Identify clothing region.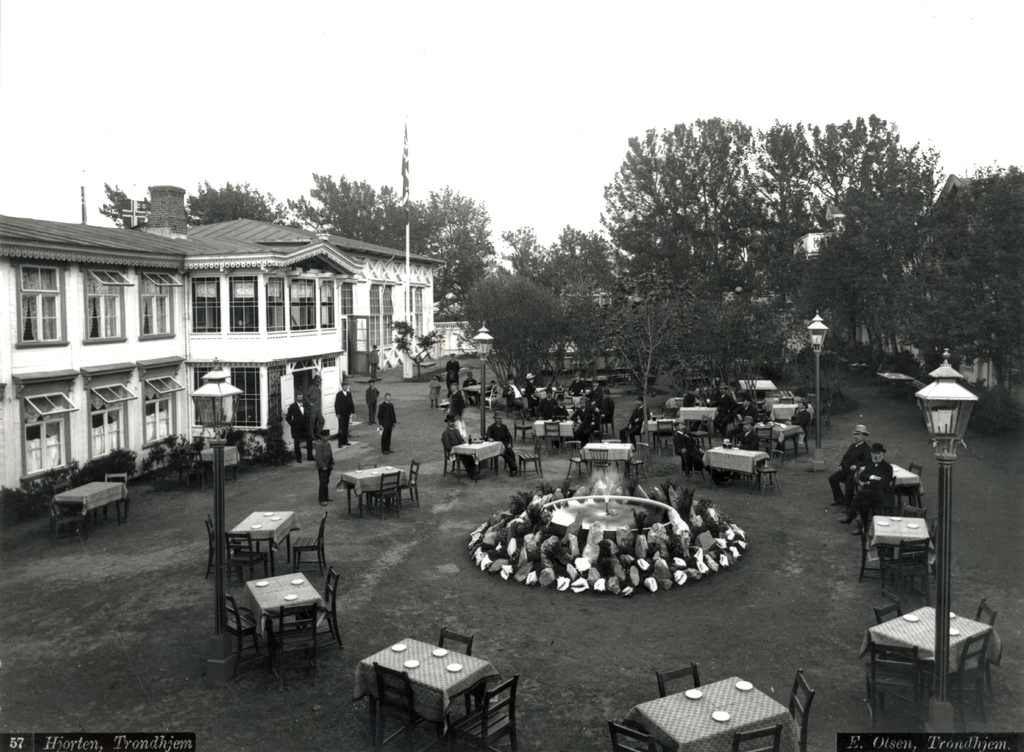
Region: 623/403/646/446.
